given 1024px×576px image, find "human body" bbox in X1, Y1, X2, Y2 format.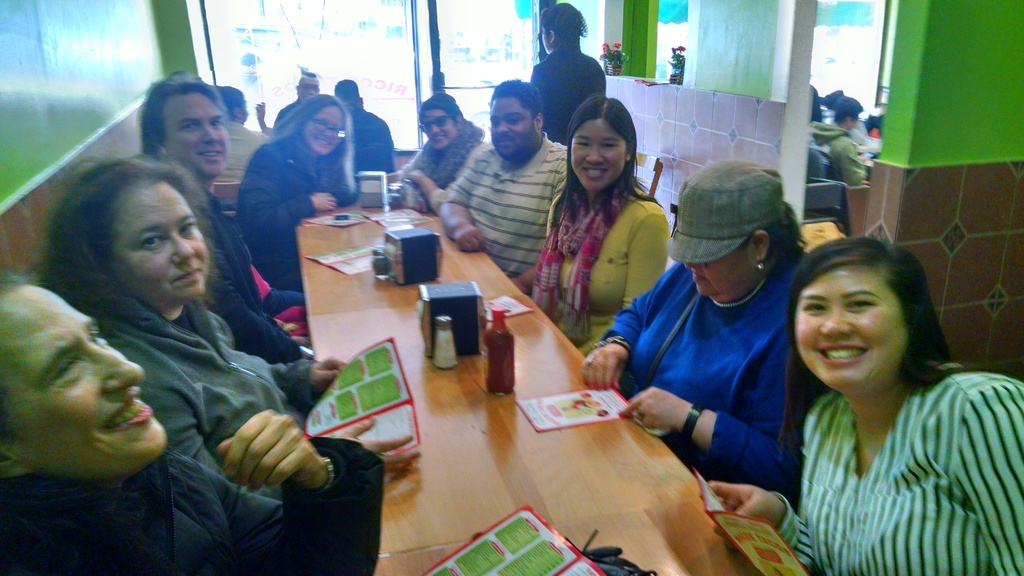
513, 92, 671, 360.
